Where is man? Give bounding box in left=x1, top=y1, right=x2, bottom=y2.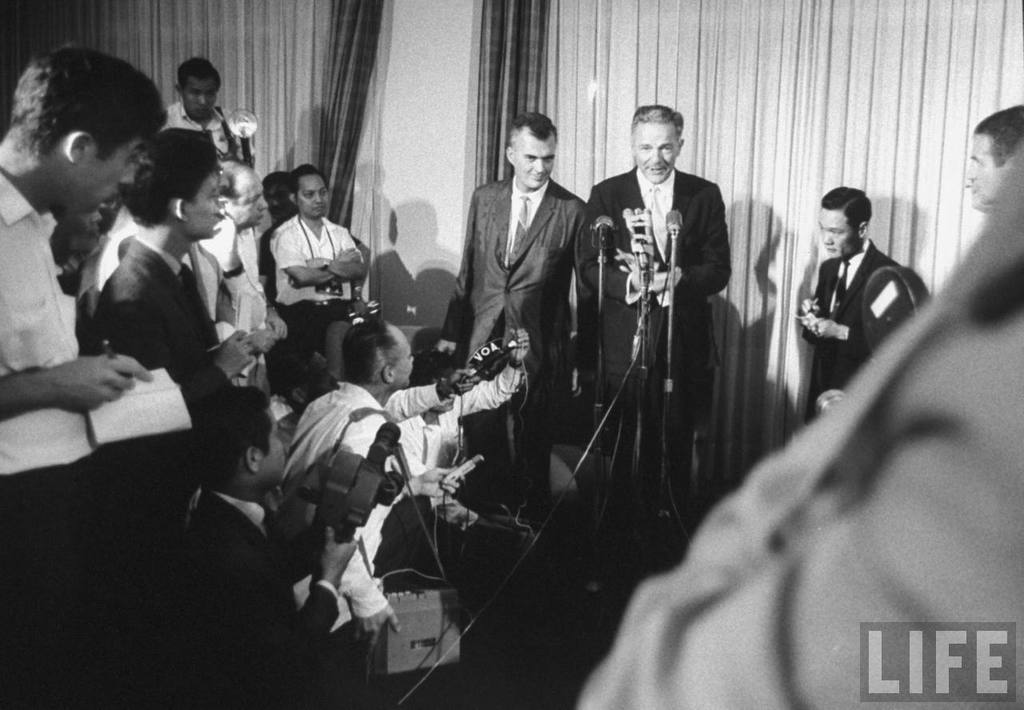
left=262, top=165, right=374, bottom=358.
